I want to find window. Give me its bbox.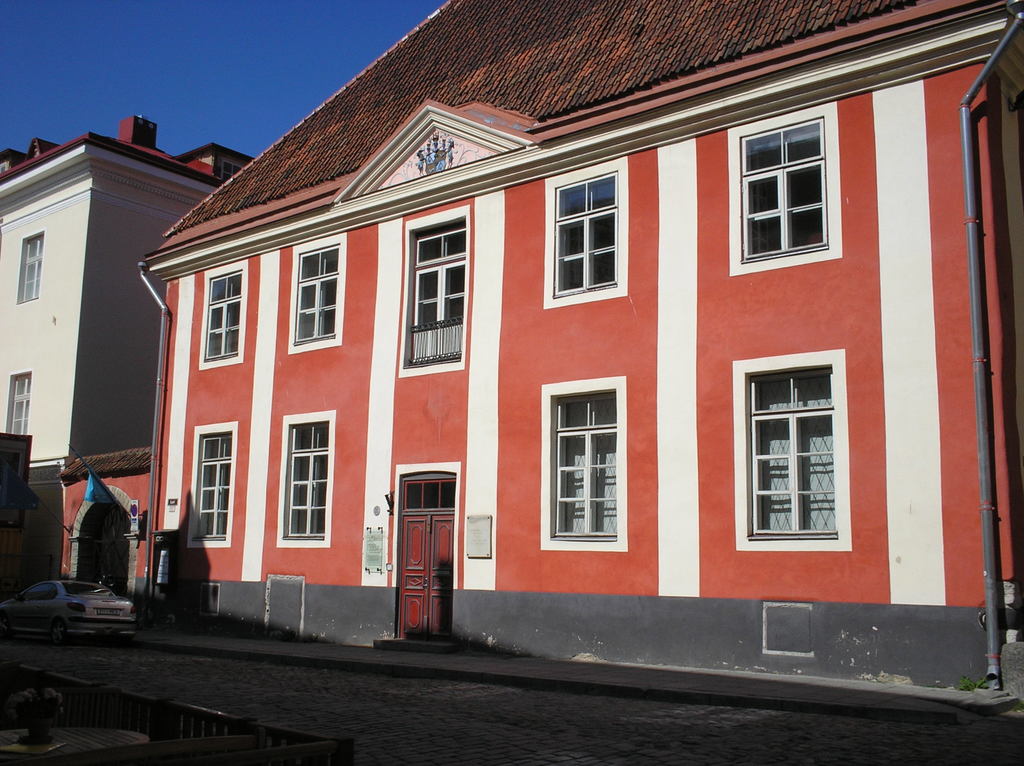
[401, 219, 464, 367].
